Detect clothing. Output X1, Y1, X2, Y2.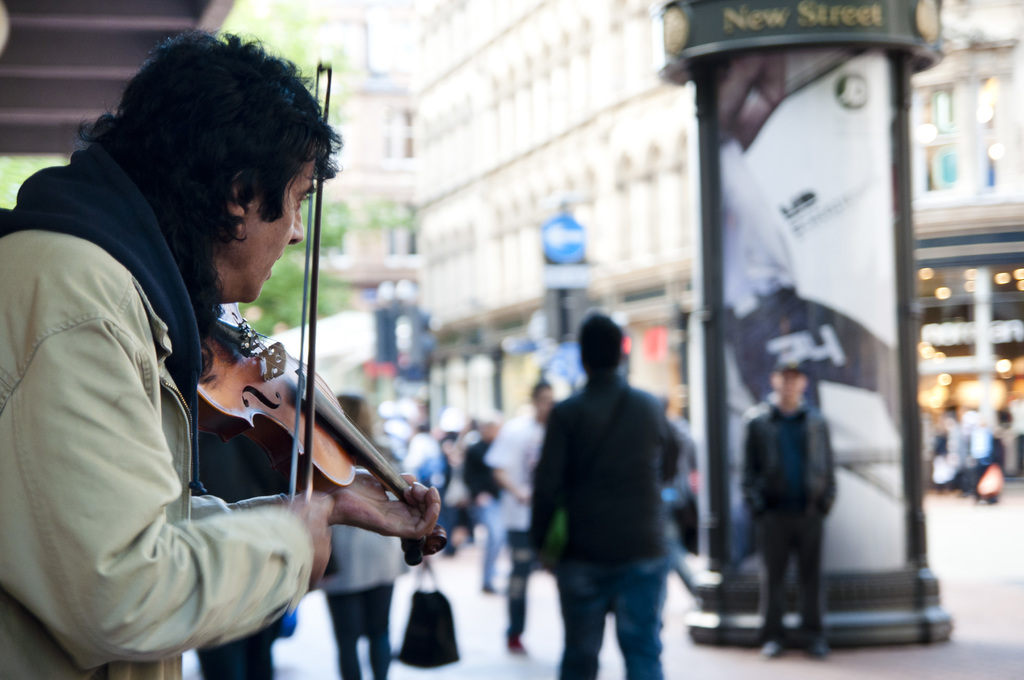
196, 435, 286, 679.
